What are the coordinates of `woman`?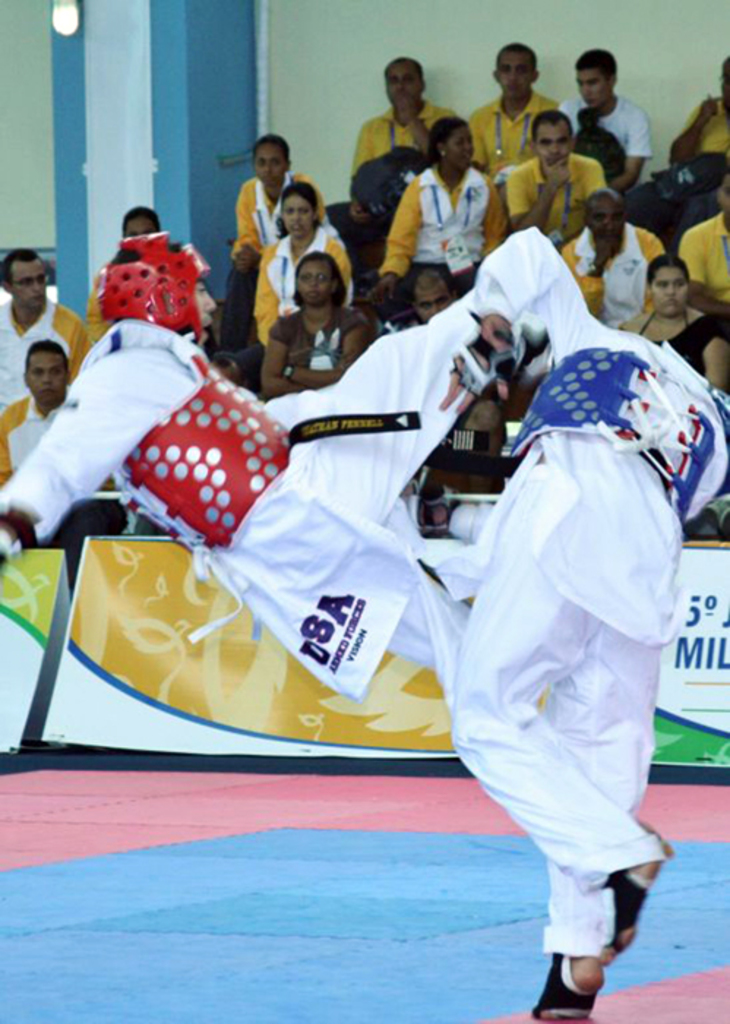
box=[617, 253, 729, 408].
